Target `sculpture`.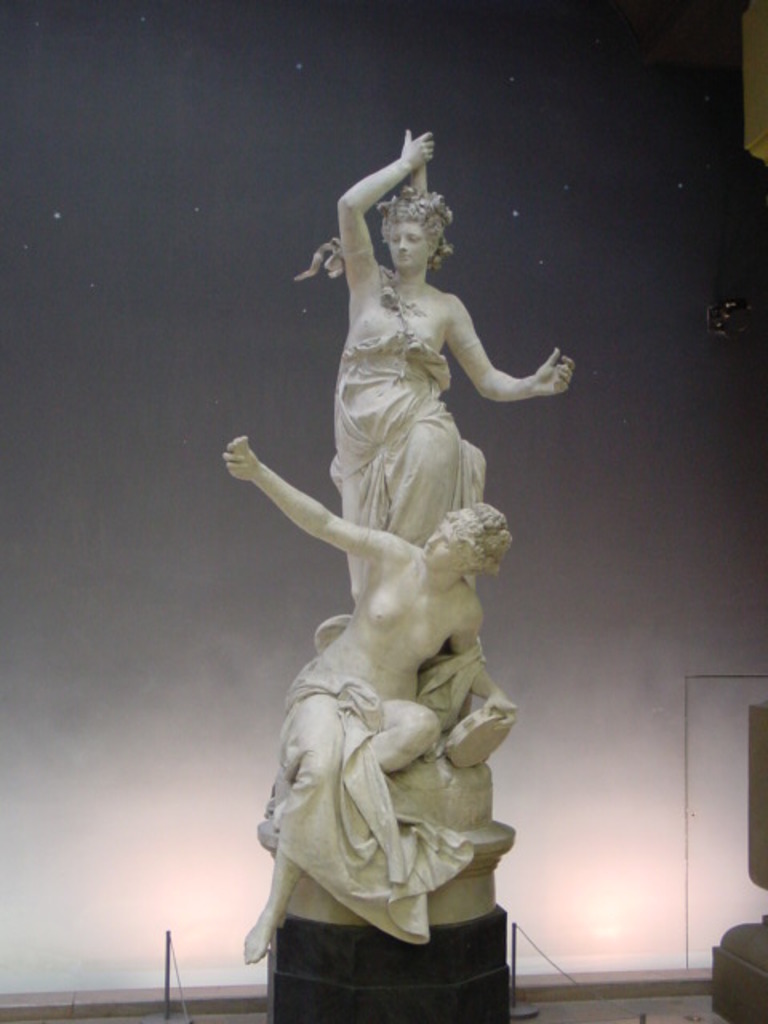
Target region: 213,432,502,962.
